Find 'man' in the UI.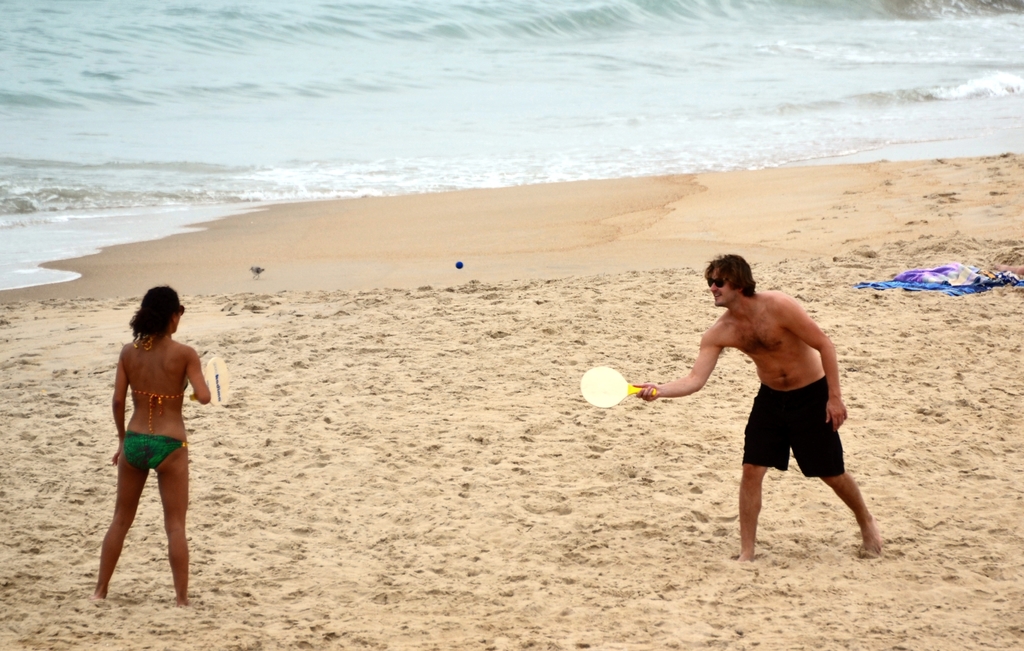
UI element at [x1=632, y1=246, x2=895, y2=573].
